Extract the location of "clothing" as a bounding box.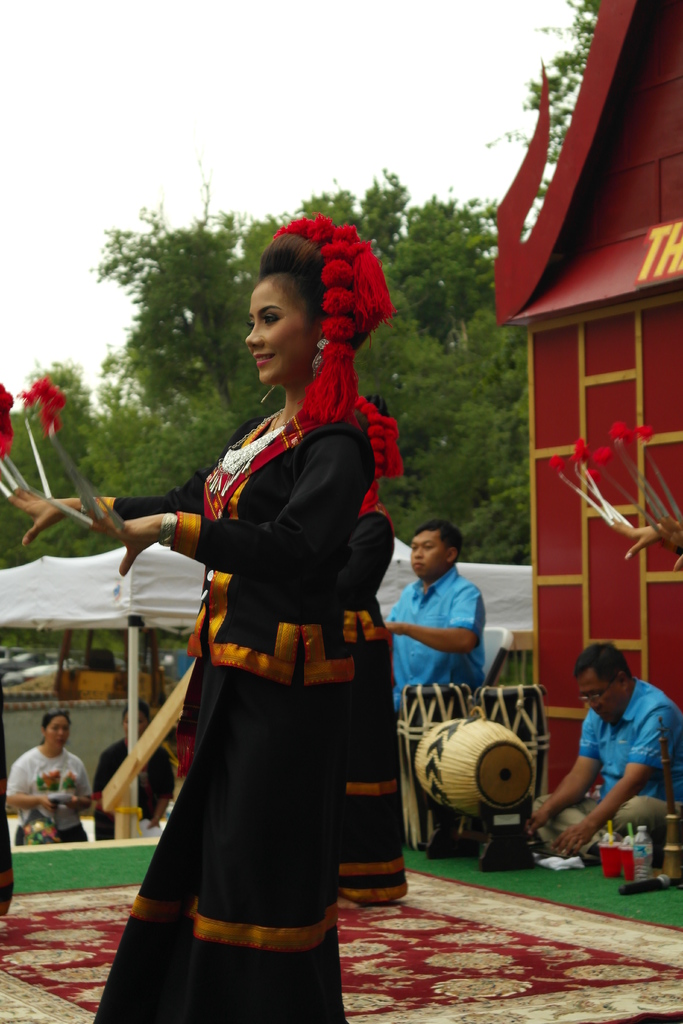
1 740 97 838.
